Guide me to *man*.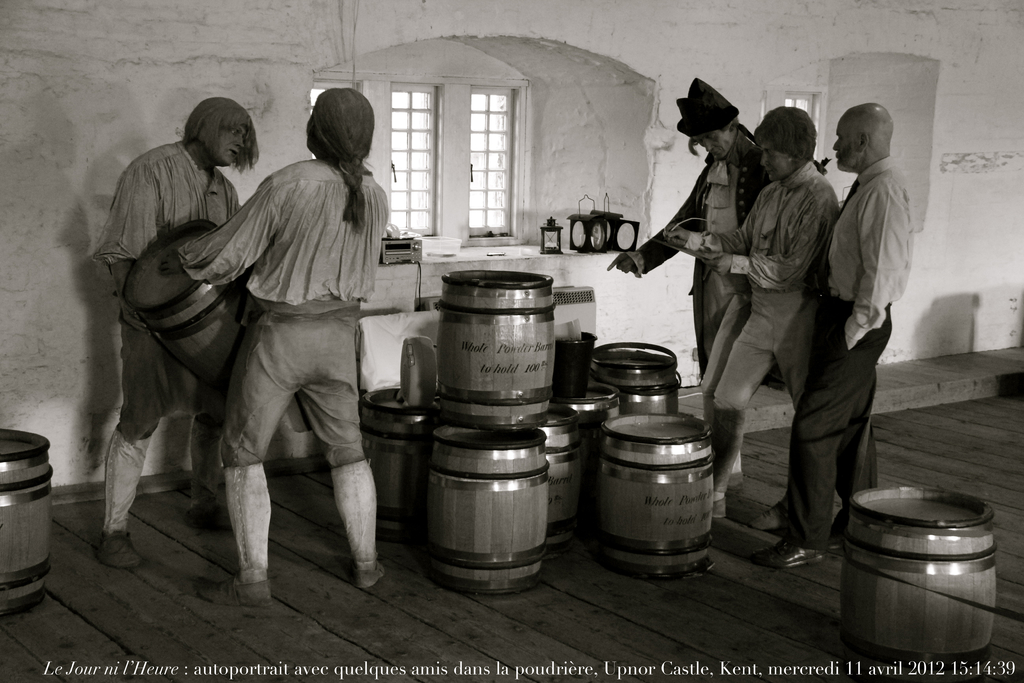
Guidance: x1=607 y1=68 x2=776 y2=487.
